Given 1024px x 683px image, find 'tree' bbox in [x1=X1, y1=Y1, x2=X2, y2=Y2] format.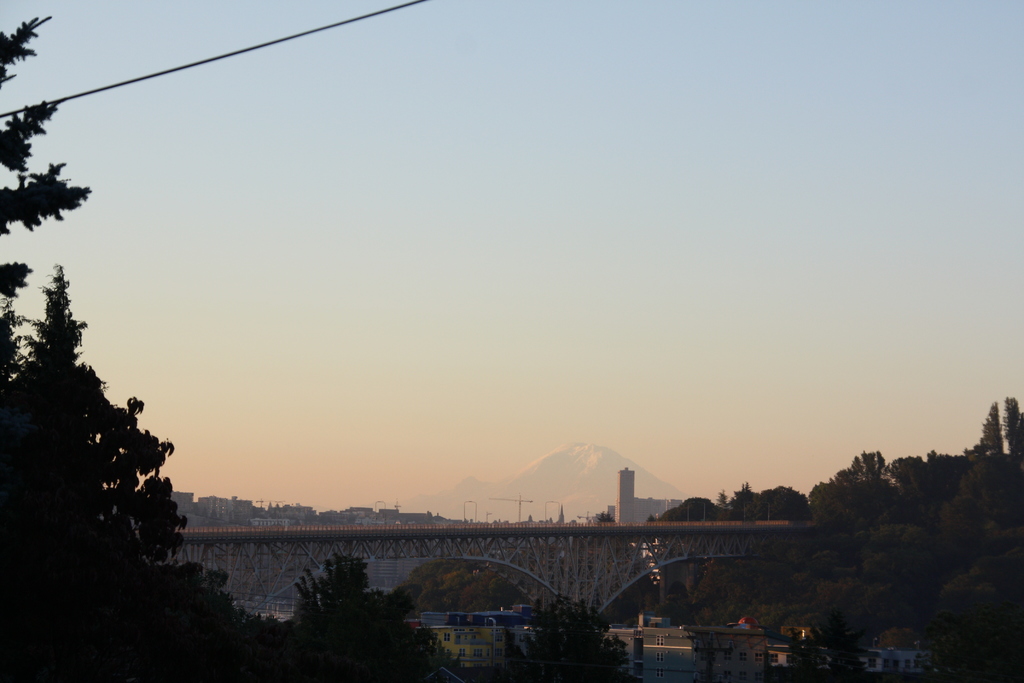
[x1=502, y1=596, x2=643, y2=682].
